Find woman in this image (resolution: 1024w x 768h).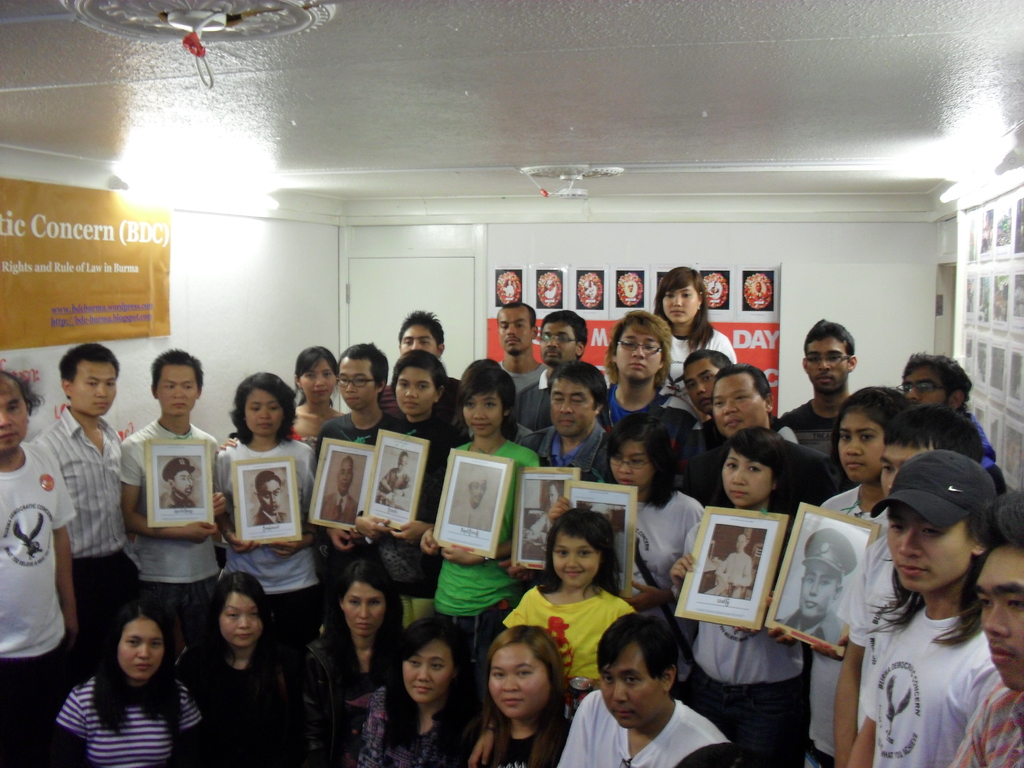
bbox(218, 345, 349, 452).
